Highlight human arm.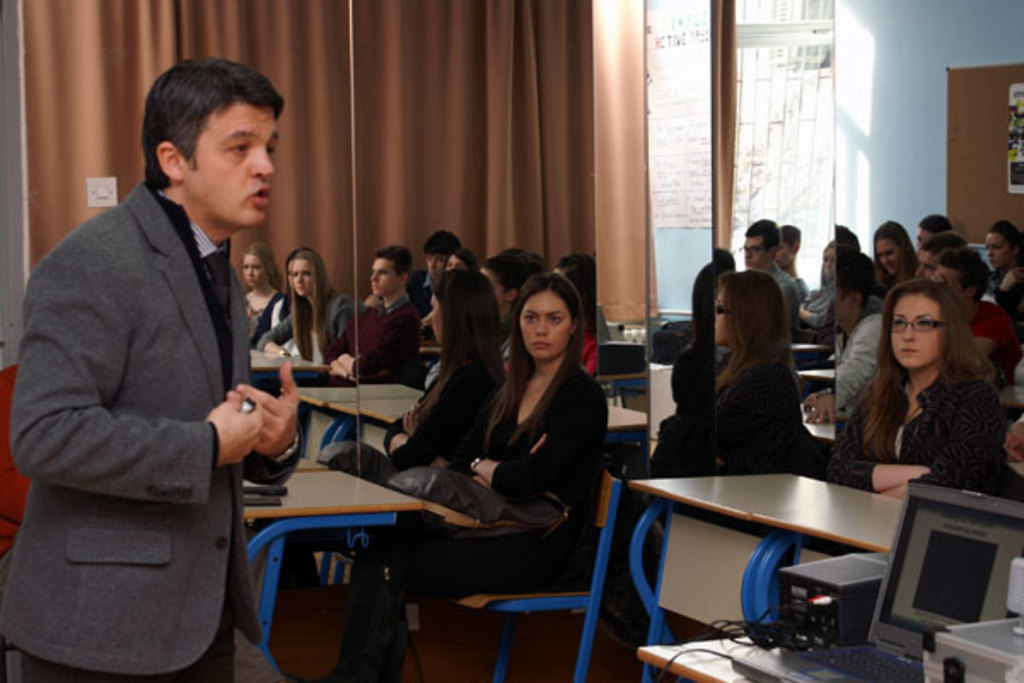
Highlighted region: [831, 391, 928, 497].
